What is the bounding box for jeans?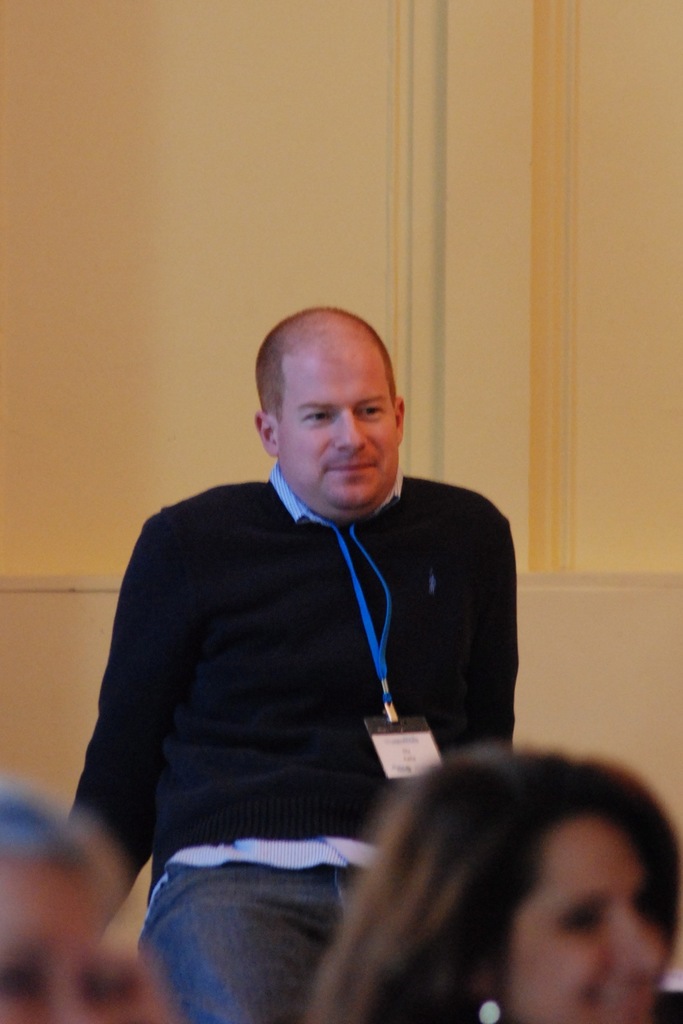
88:756:469:1023.
